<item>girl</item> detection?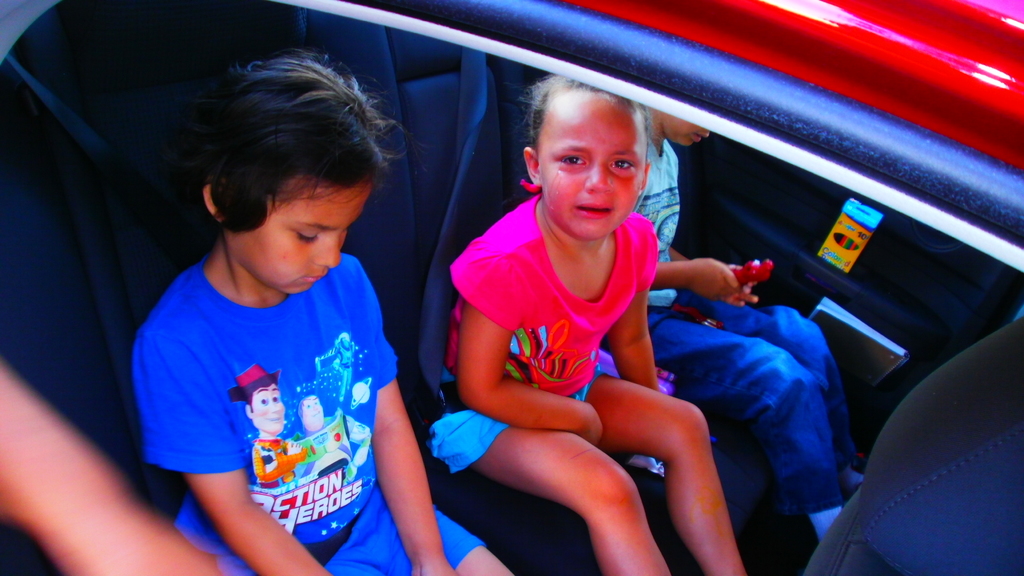
428:72:745:575
